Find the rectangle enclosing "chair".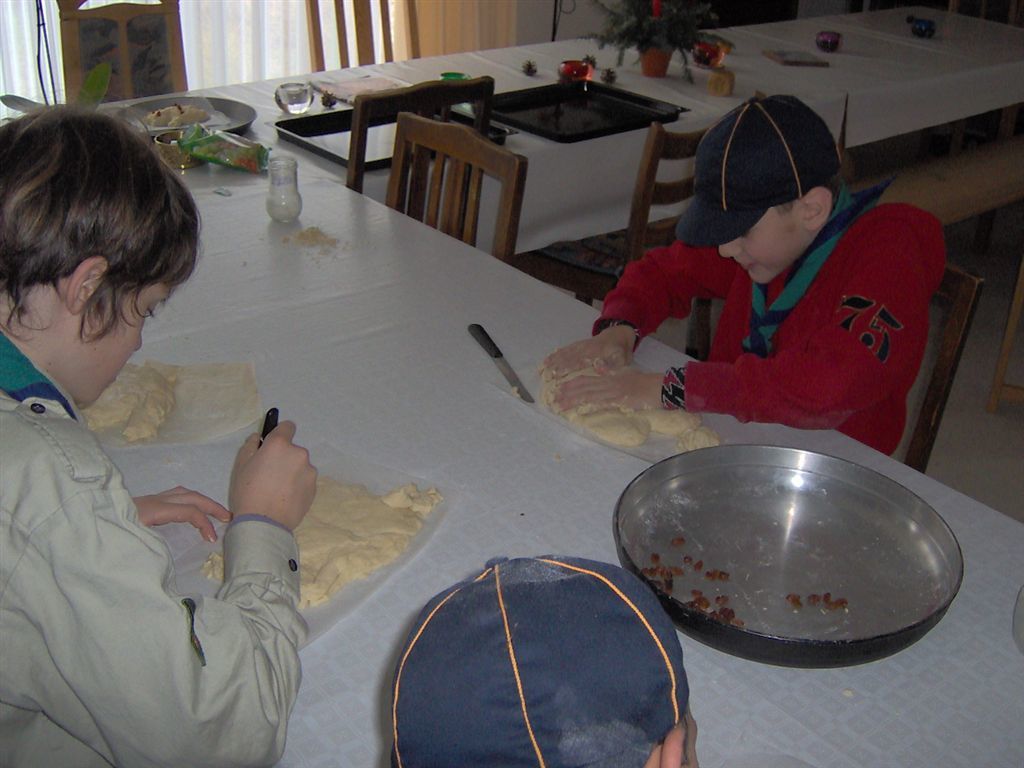
x1=891, y1=258, x2=983, y2=474.
